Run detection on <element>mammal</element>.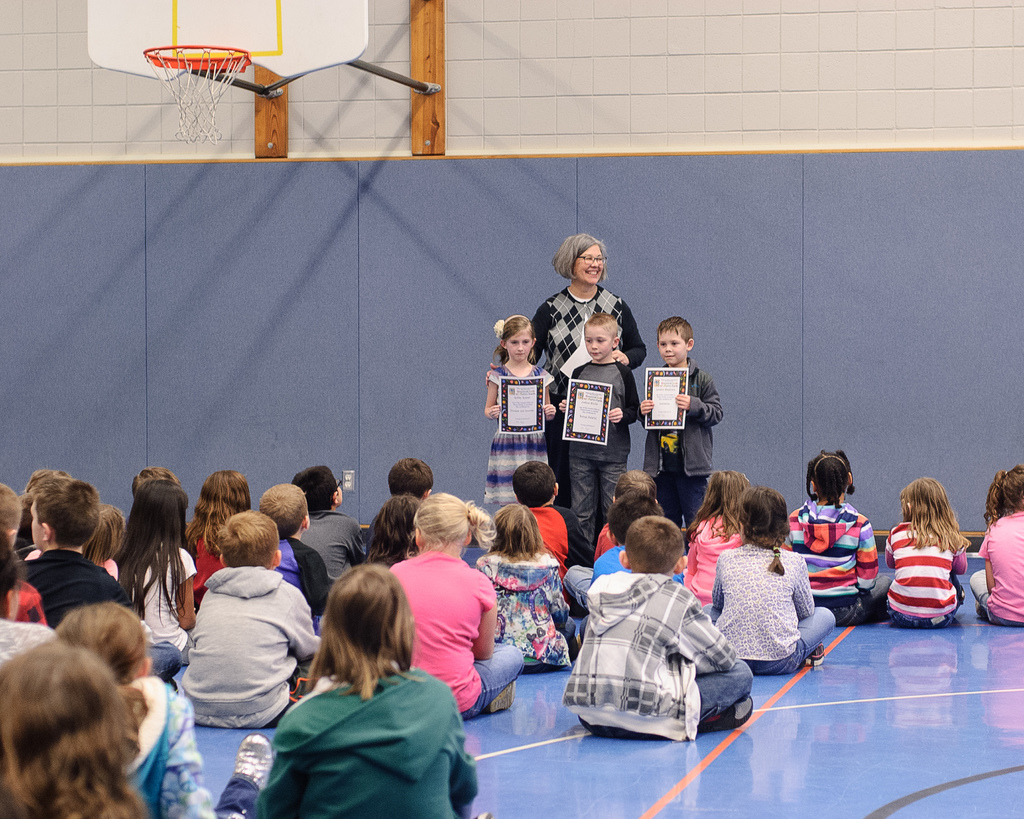
Result: 389:486:525:715.
